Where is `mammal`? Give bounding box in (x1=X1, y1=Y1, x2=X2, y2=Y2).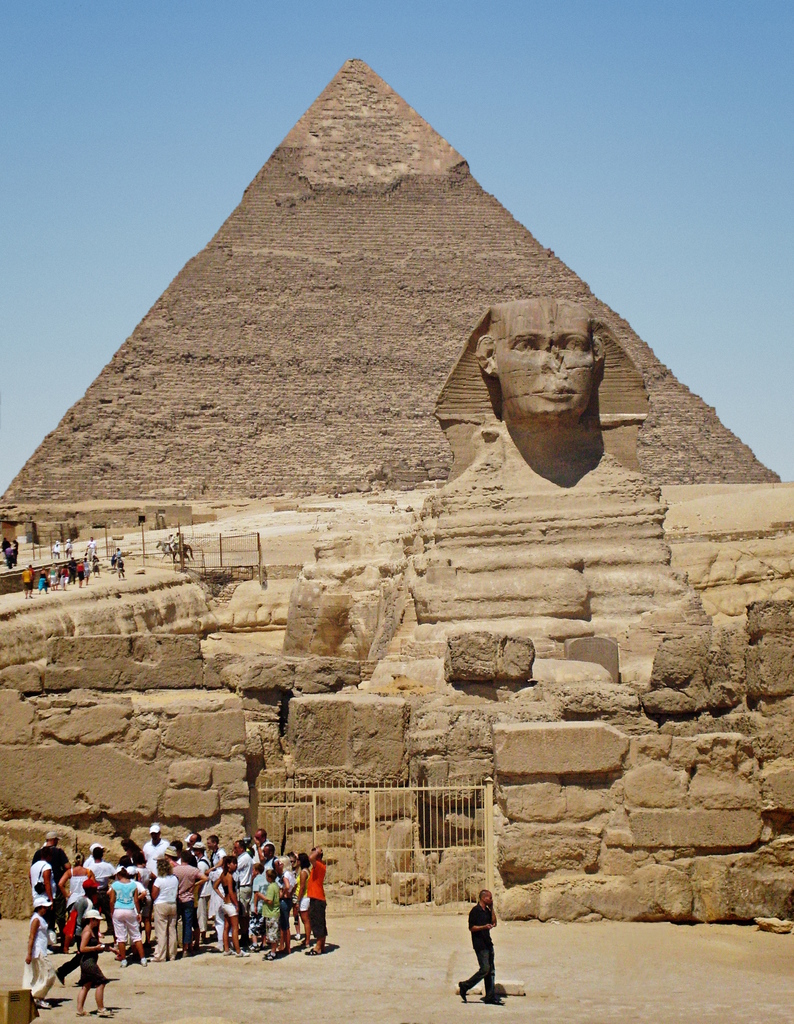
(x1=435, y1=292, x2=631, y2=466).
